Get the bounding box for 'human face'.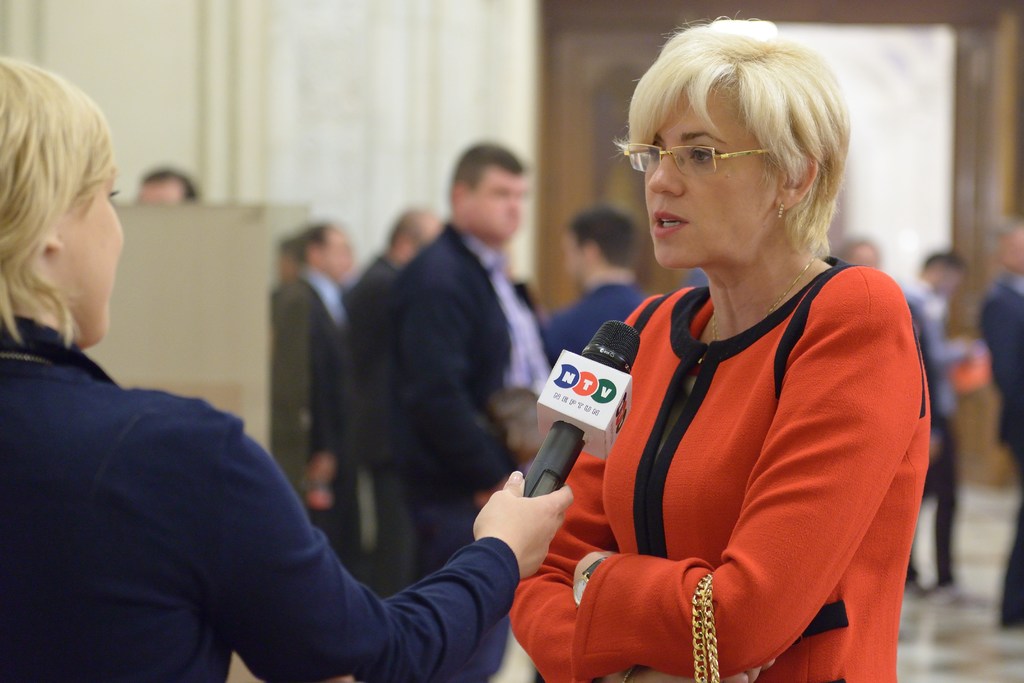
left=646, top=92, right=787, bottom=265.
